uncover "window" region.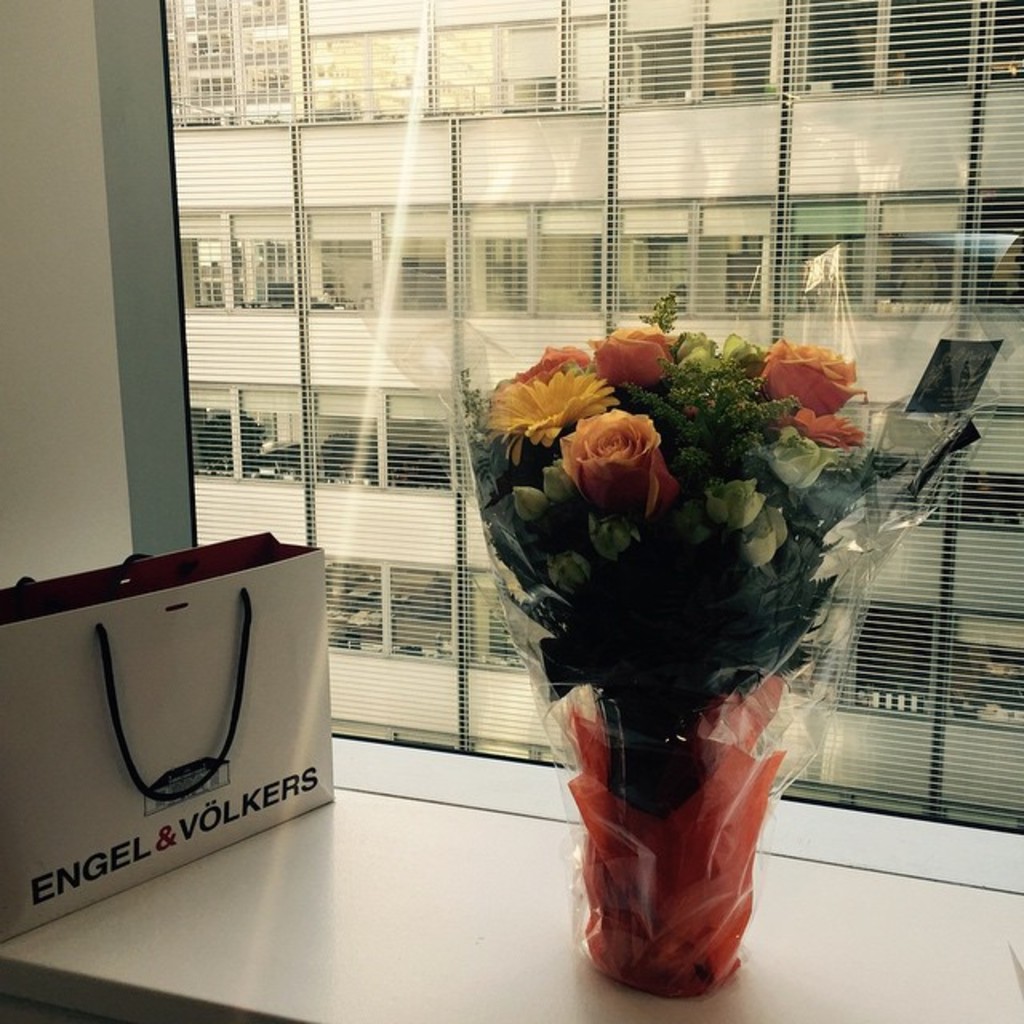
Uncovered: [704,11,773,98].
